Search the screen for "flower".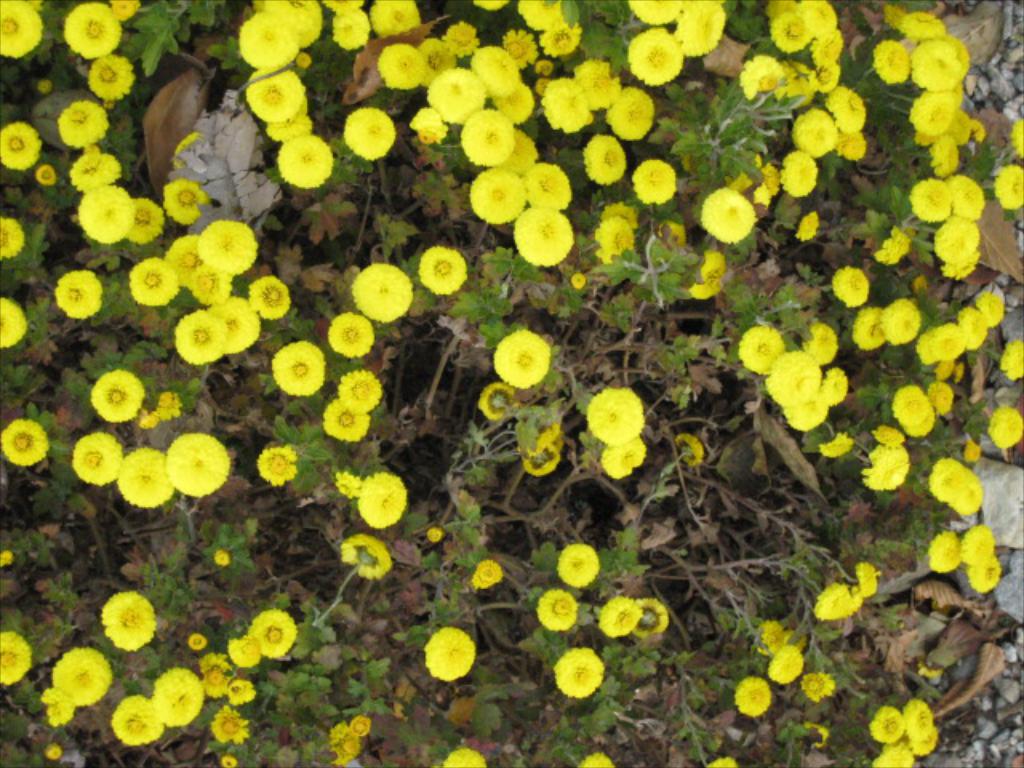
Found at BBox(451, 746, 483, 766).
